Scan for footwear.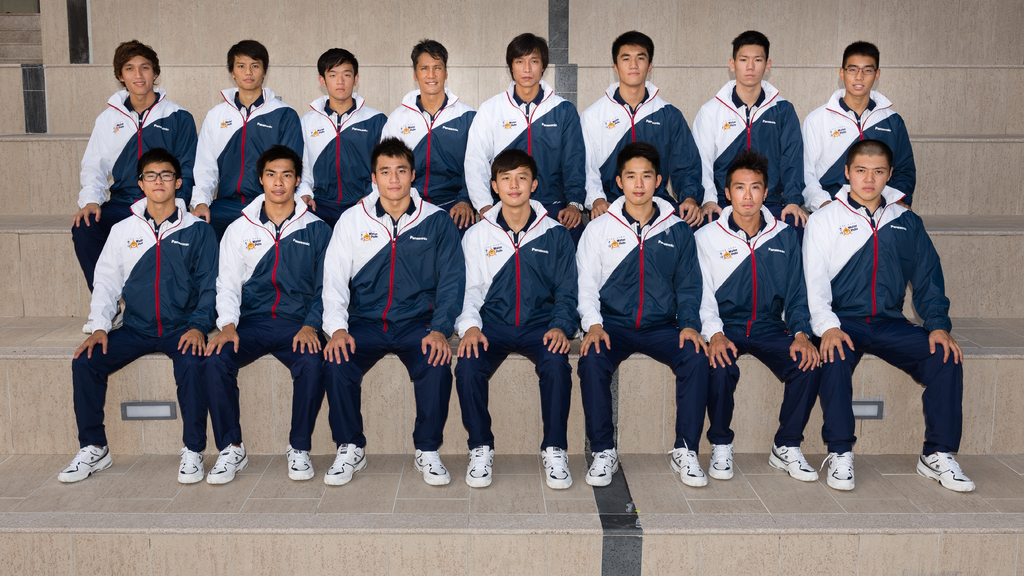
Scan result: <box>826,448,853,487</box>.
